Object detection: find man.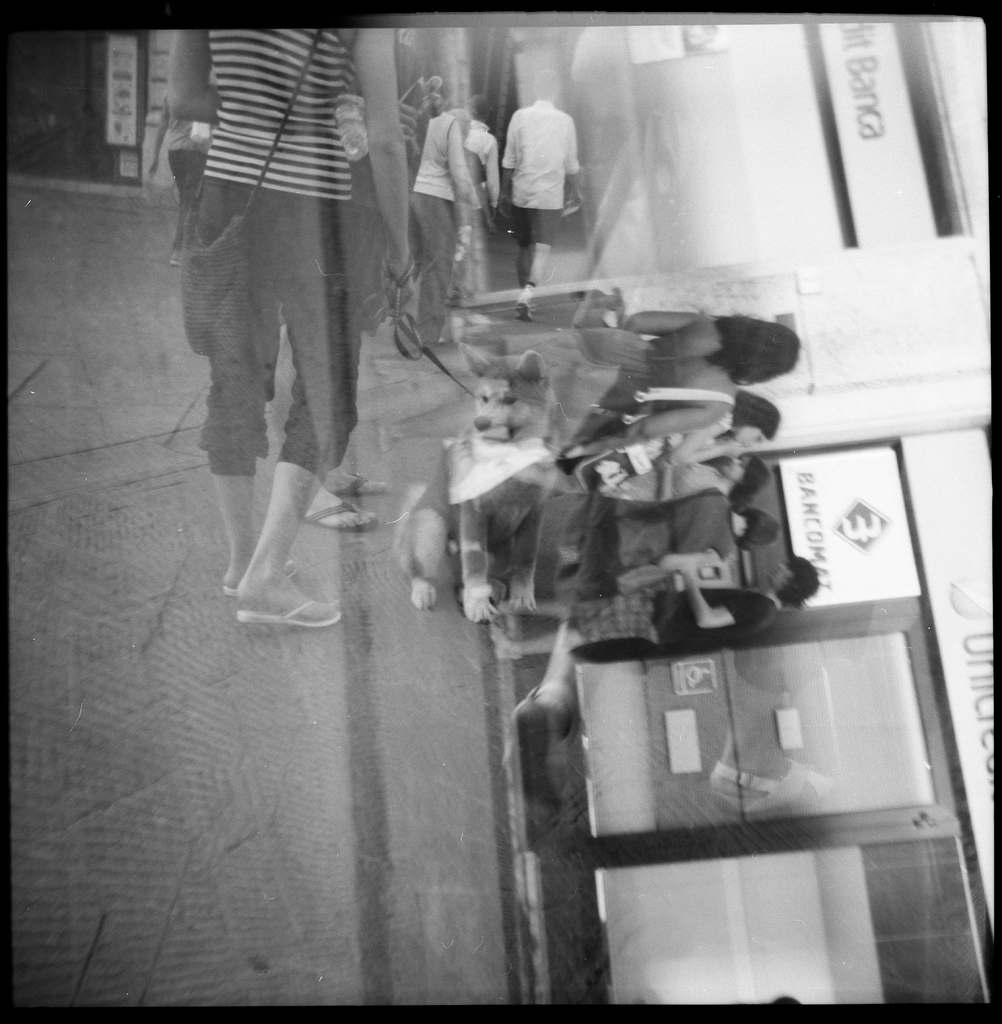
488,563,820,662.
